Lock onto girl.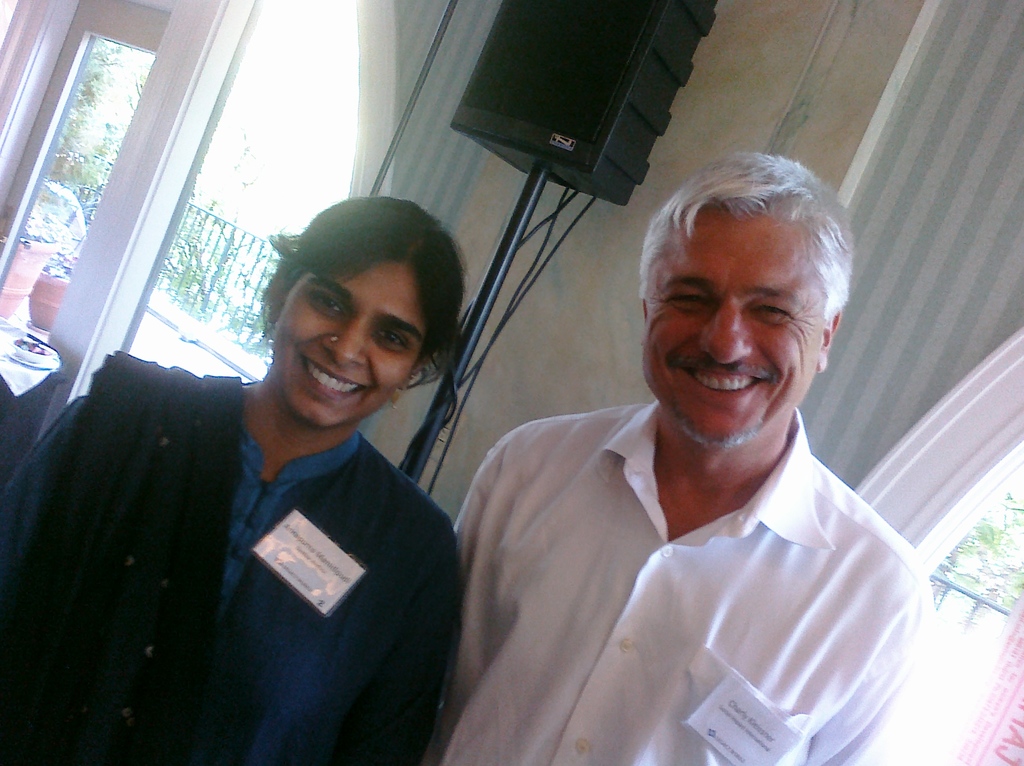
Locked: x1=0, y1=198, x2=463, y2=765.
